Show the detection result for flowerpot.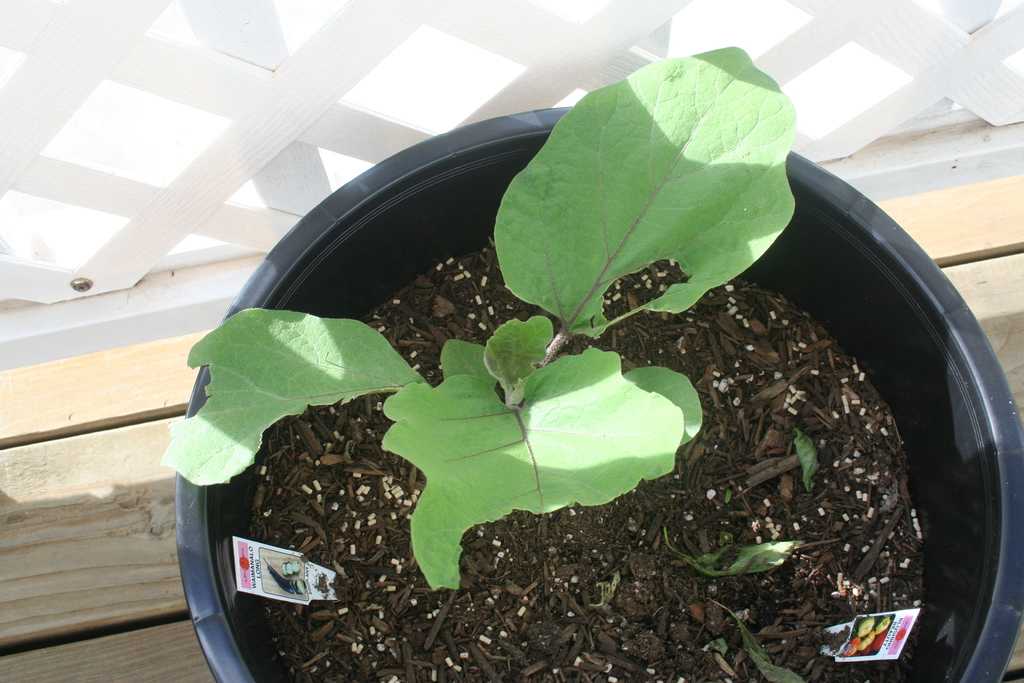
select_region(123, 108, 945, 679).
